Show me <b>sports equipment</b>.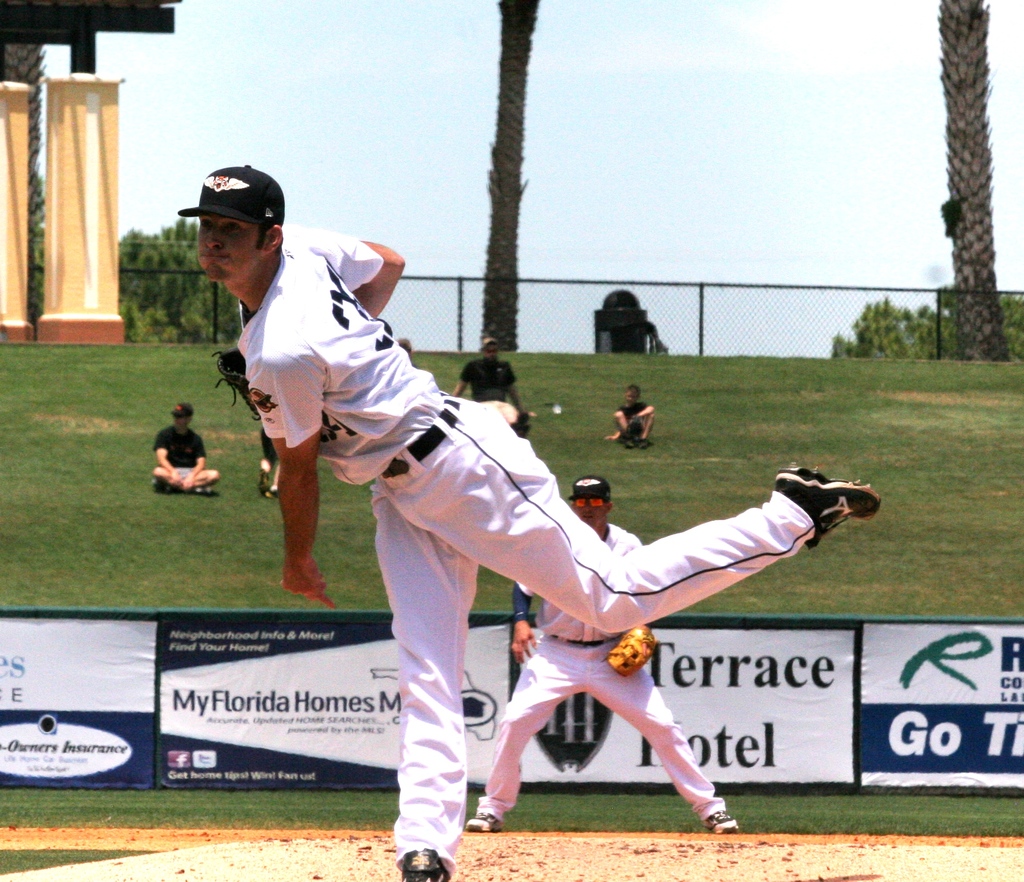
<b>sports equipment</b> is here: (214,342,264,420).
